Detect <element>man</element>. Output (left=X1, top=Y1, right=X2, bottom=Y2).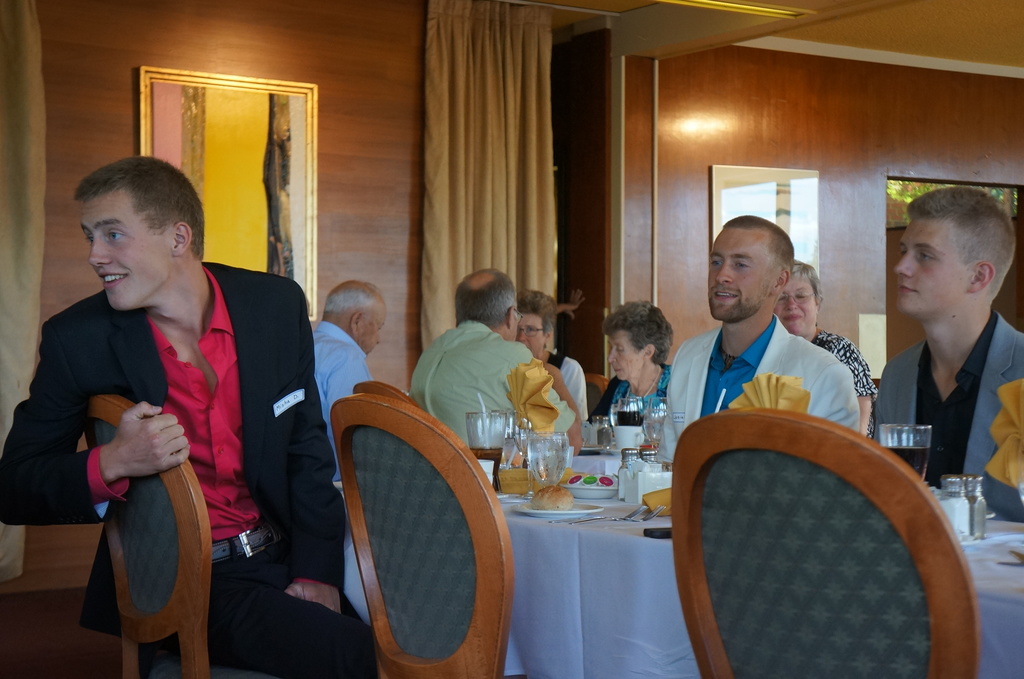
(left=864, top=191, right=1023, bottom=504).
